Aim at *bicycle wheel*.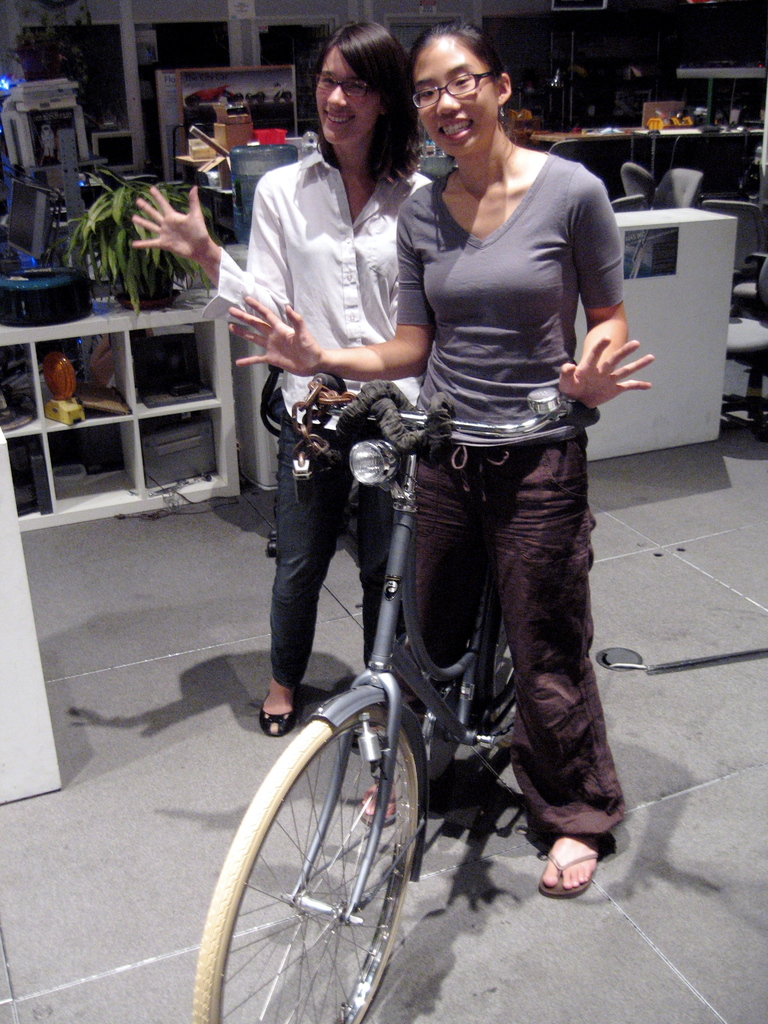
Aimed at Rect(191, 722, 427, 1023).
